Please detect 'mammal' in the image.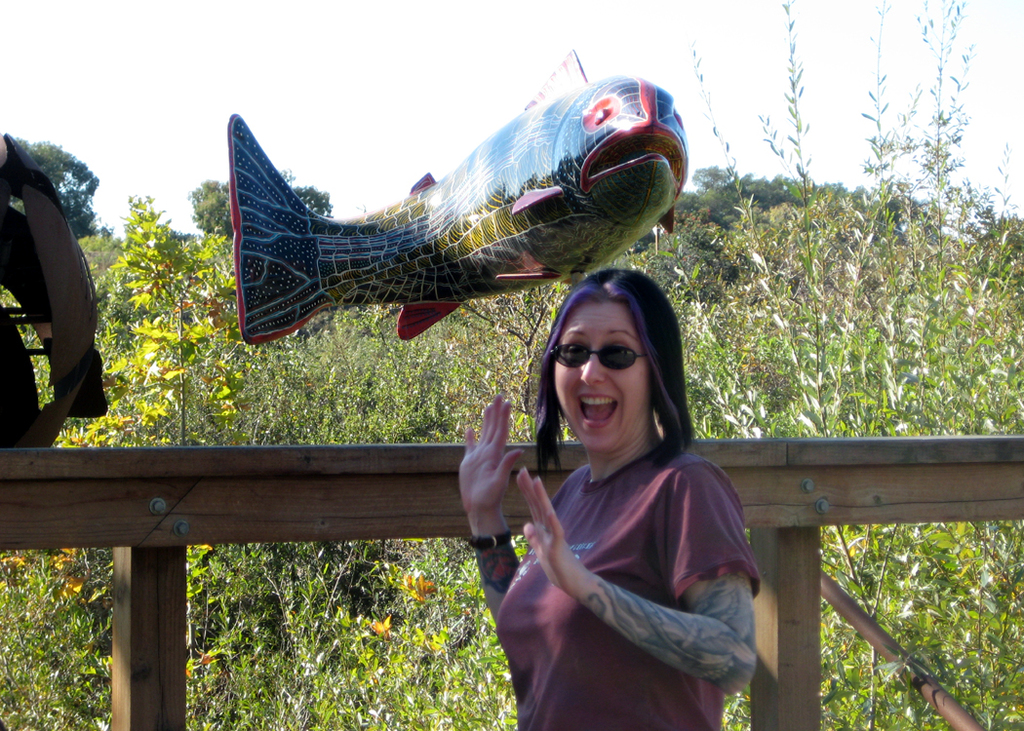
x1=460, y1=283, x2=789, y2=710.
